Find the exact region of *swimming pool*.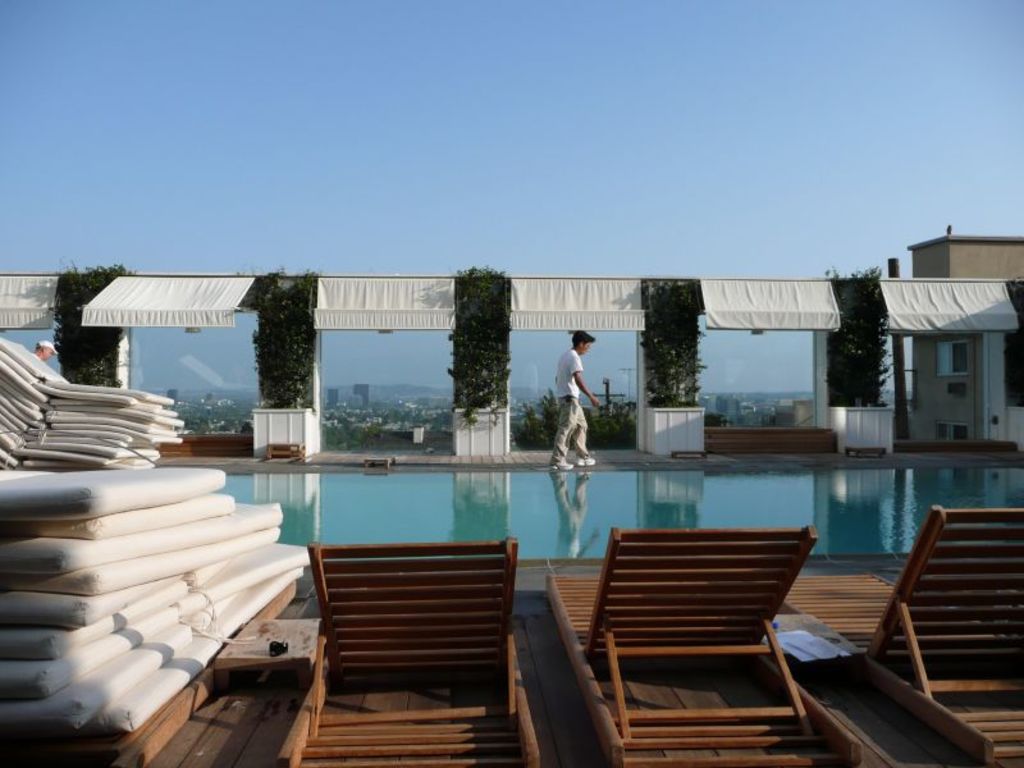
Exact region: bbox=[151, 443, 1023, 566].
